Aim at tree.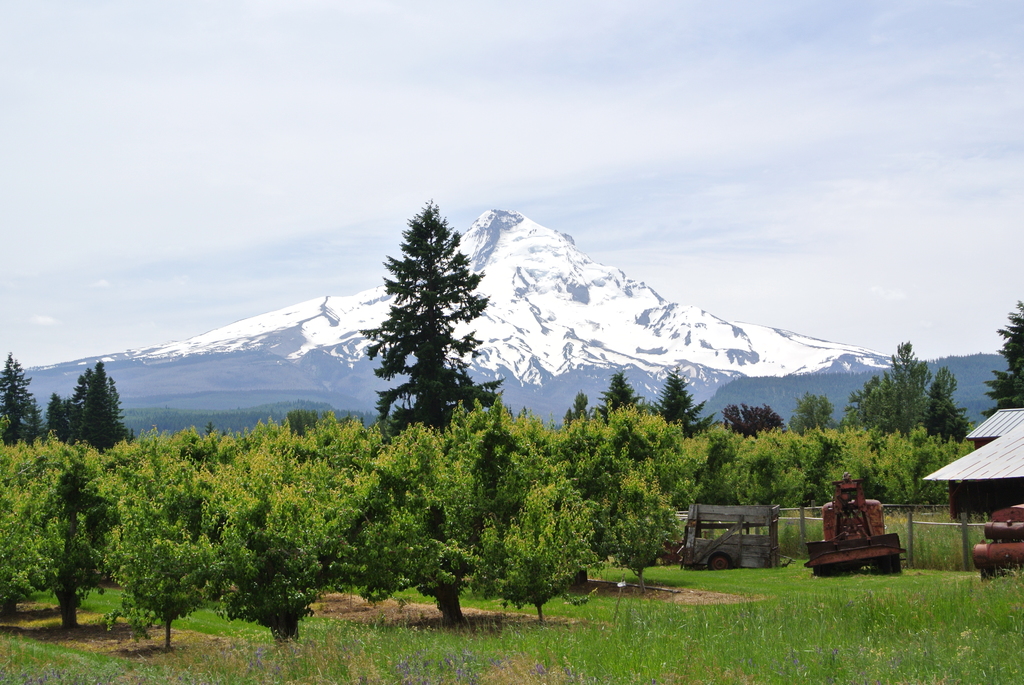
Aimed at detection(40, 374, 129, 448).
